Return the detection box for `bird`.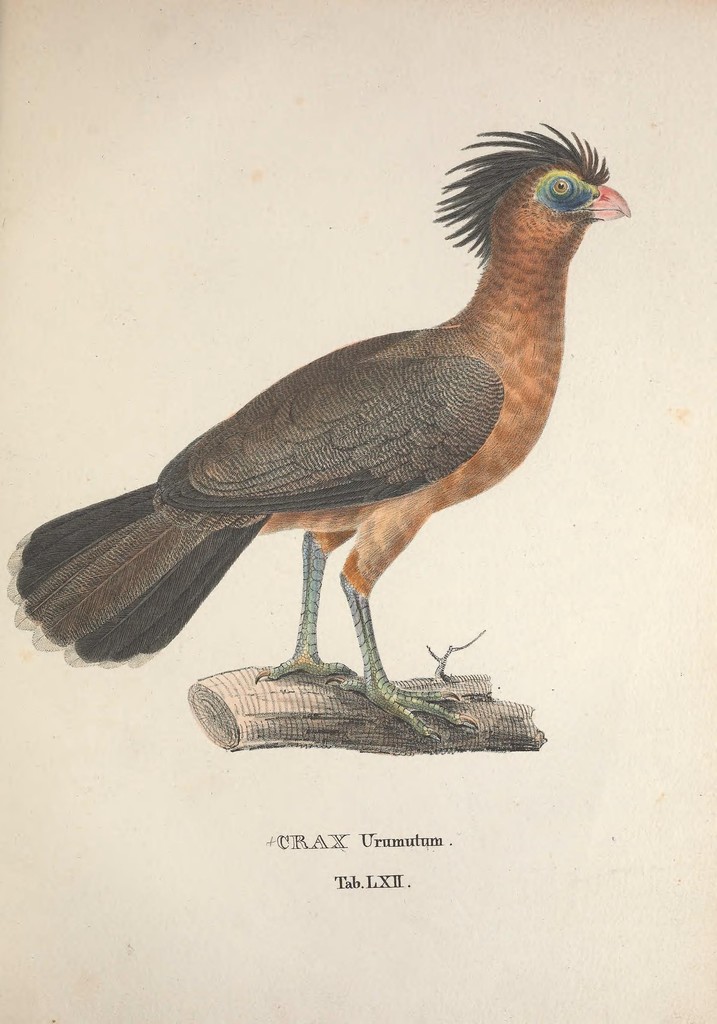
(21,129,652,739).
